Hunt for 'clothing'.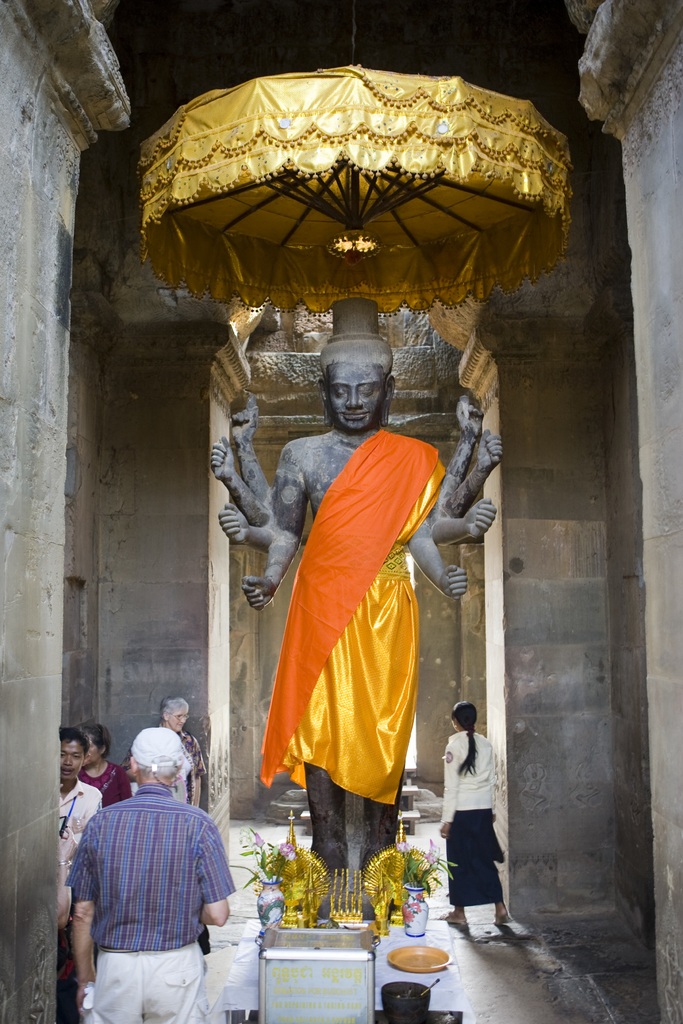
Hunted down at detection(55, 779, 101, 901).
